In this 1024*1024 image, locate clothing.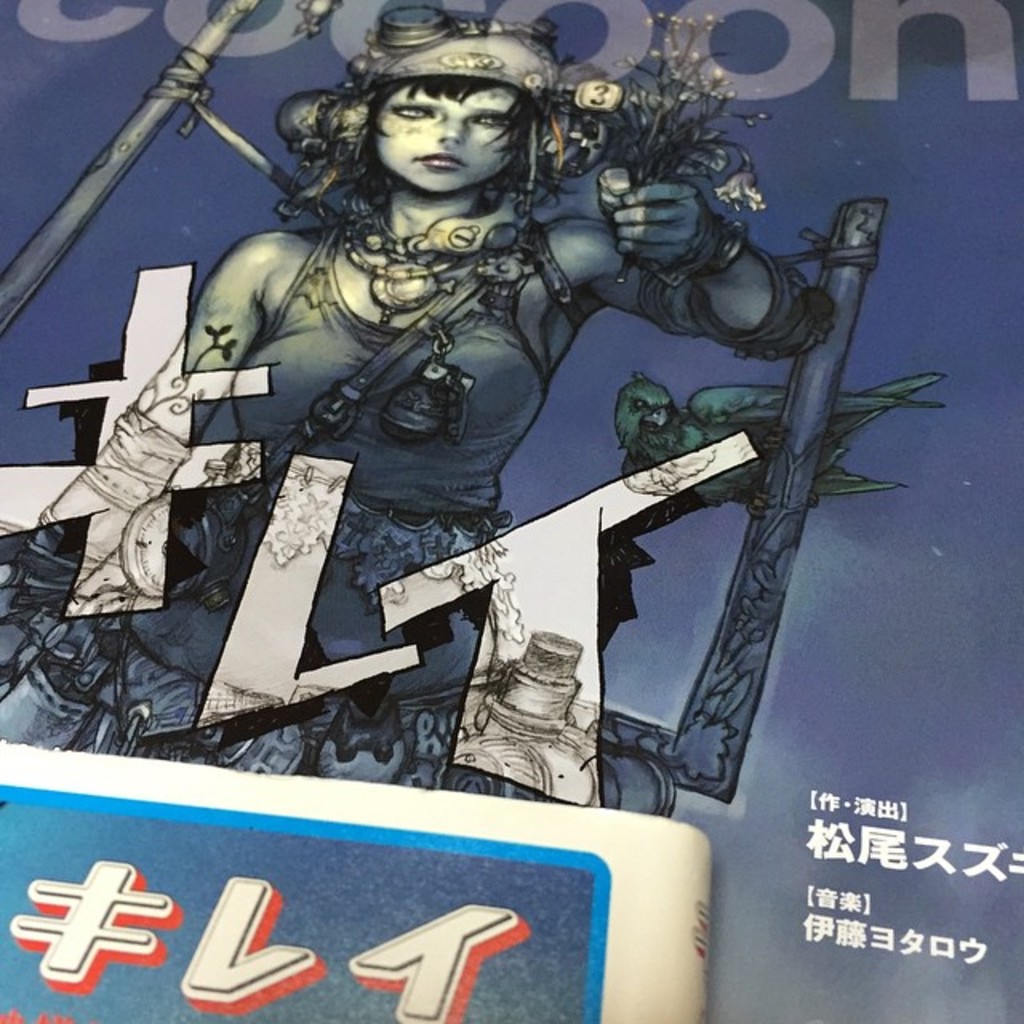
Bounding box: locate(98, 117, 720, 682).
